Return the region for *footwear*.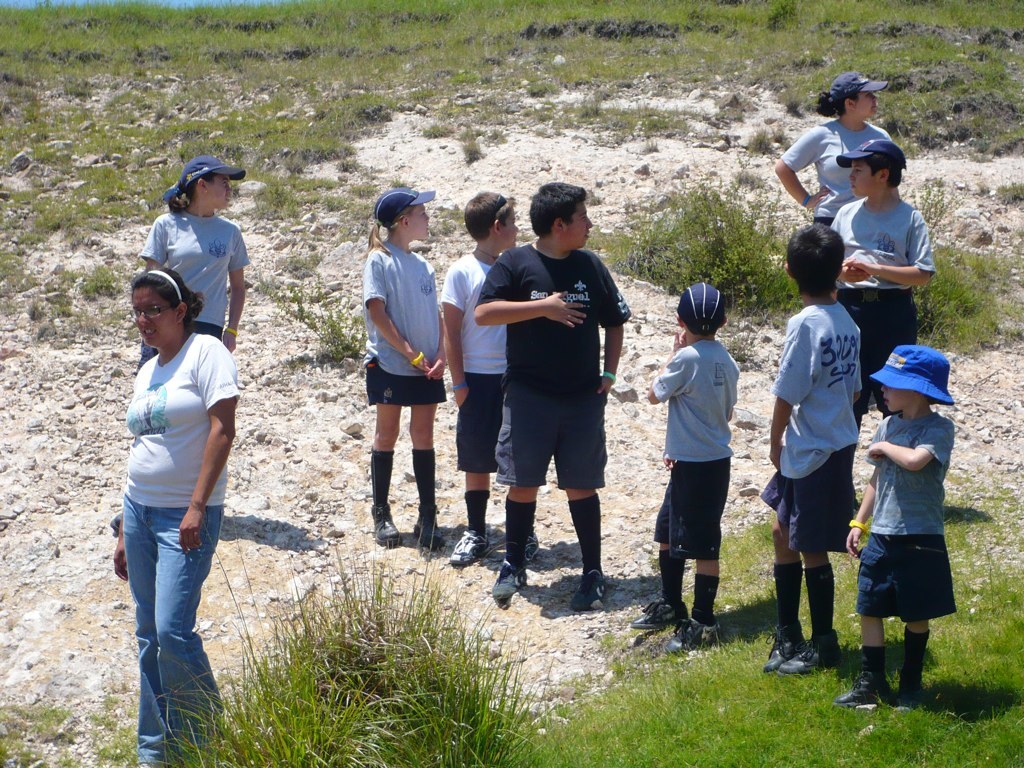
bbox(453, 527, 495, 568).
